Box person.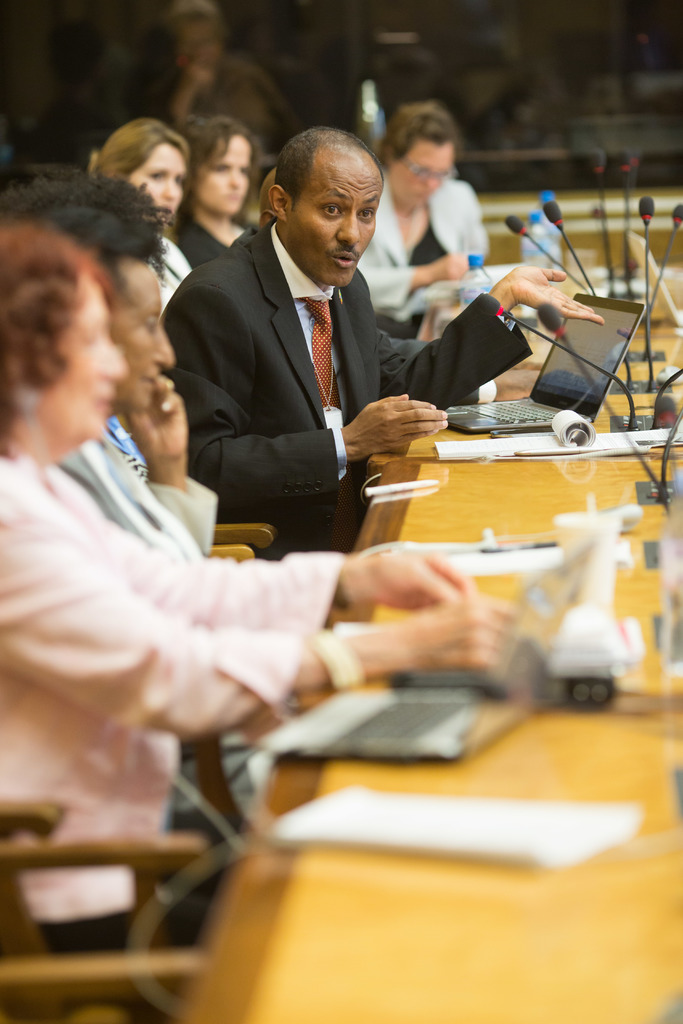
[145,0,301,154].
